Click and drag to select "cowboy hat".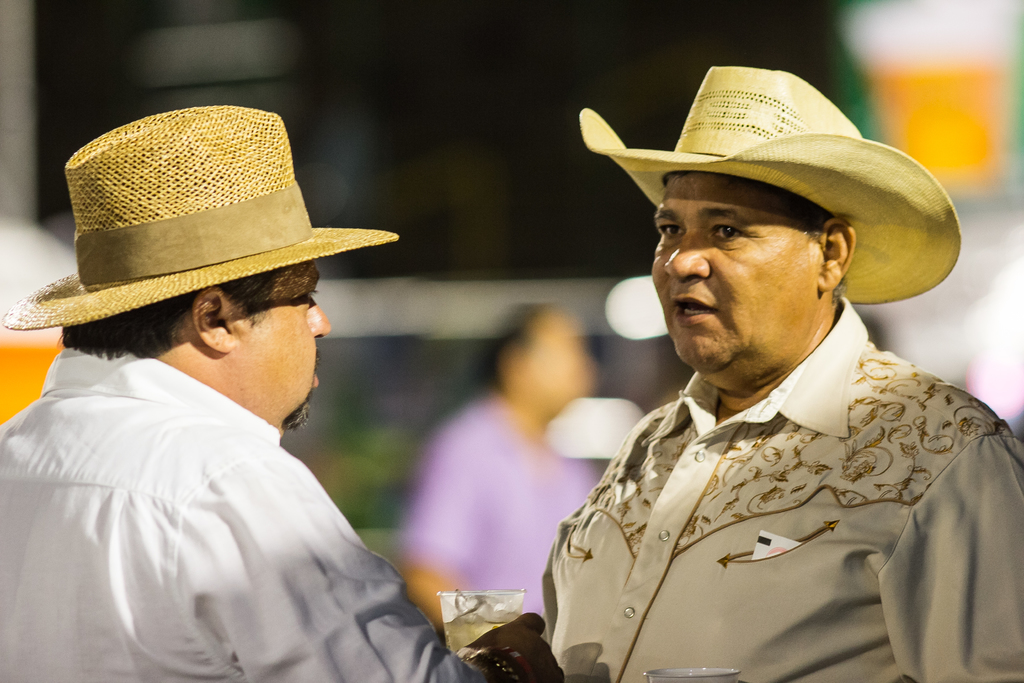
Selection: 0/105/402/333.
